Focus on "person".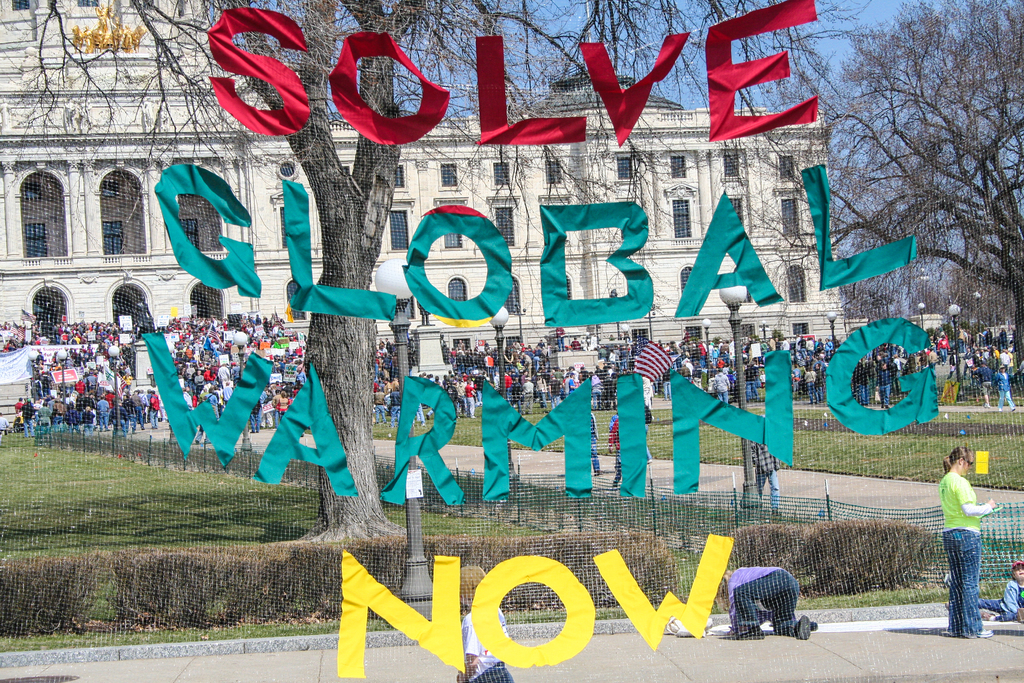
Focused at <region>989, 558, 1023, 624</region>.
